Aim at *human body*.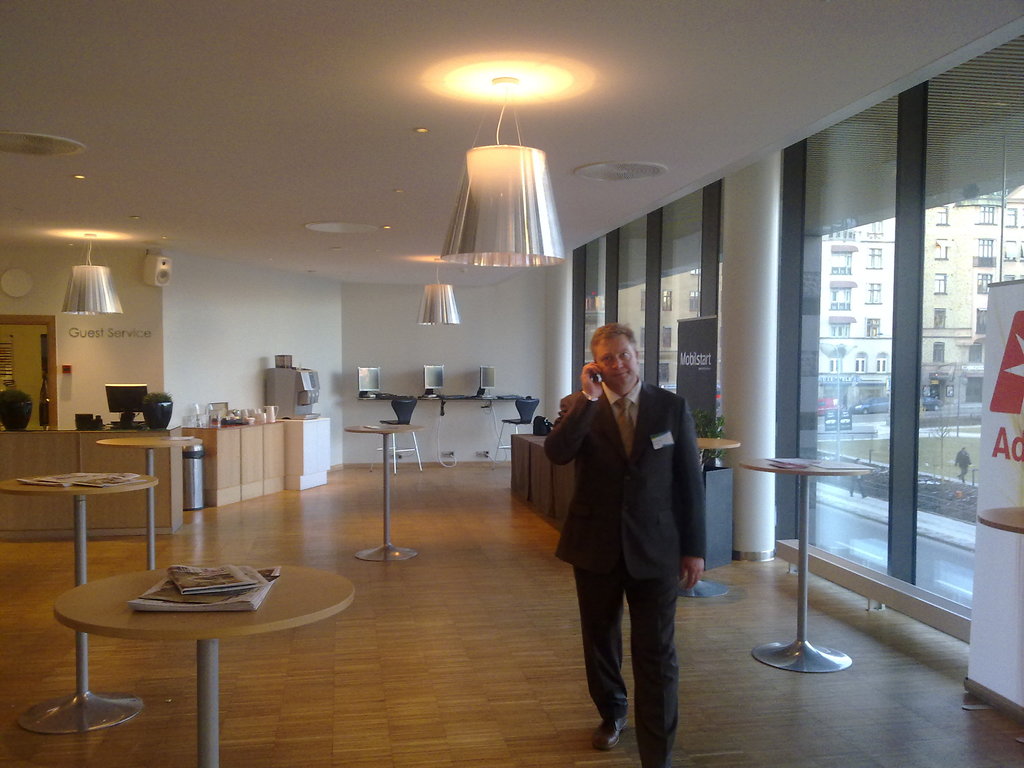
Aimed at bbox(545, 318, 714, 750).
